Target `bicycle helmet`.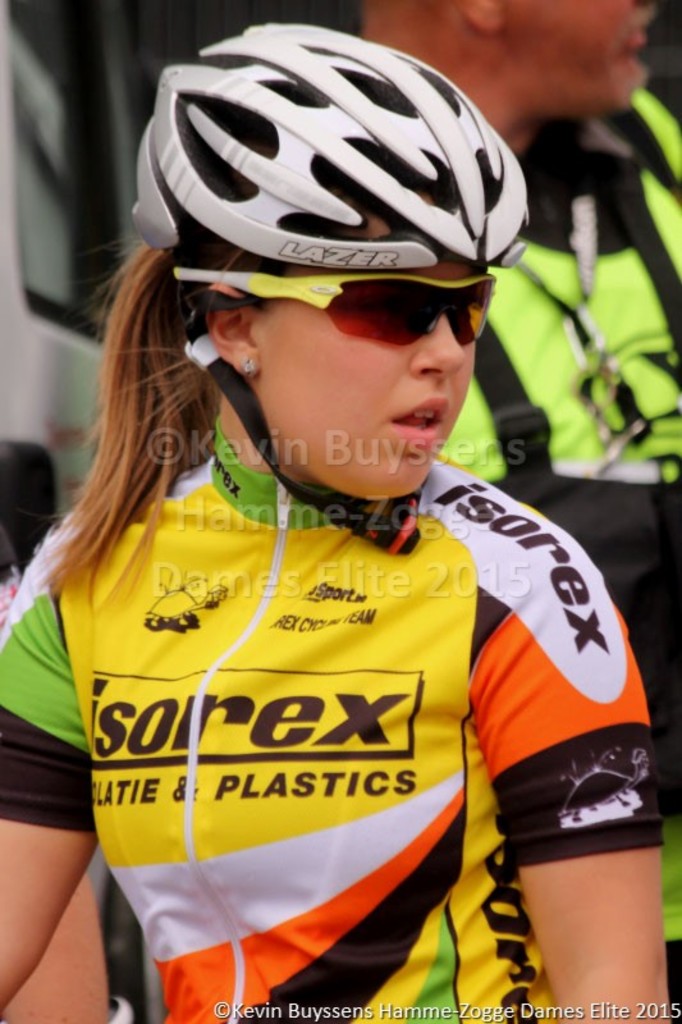
Target region: crop(134, 24, 534, 270).
